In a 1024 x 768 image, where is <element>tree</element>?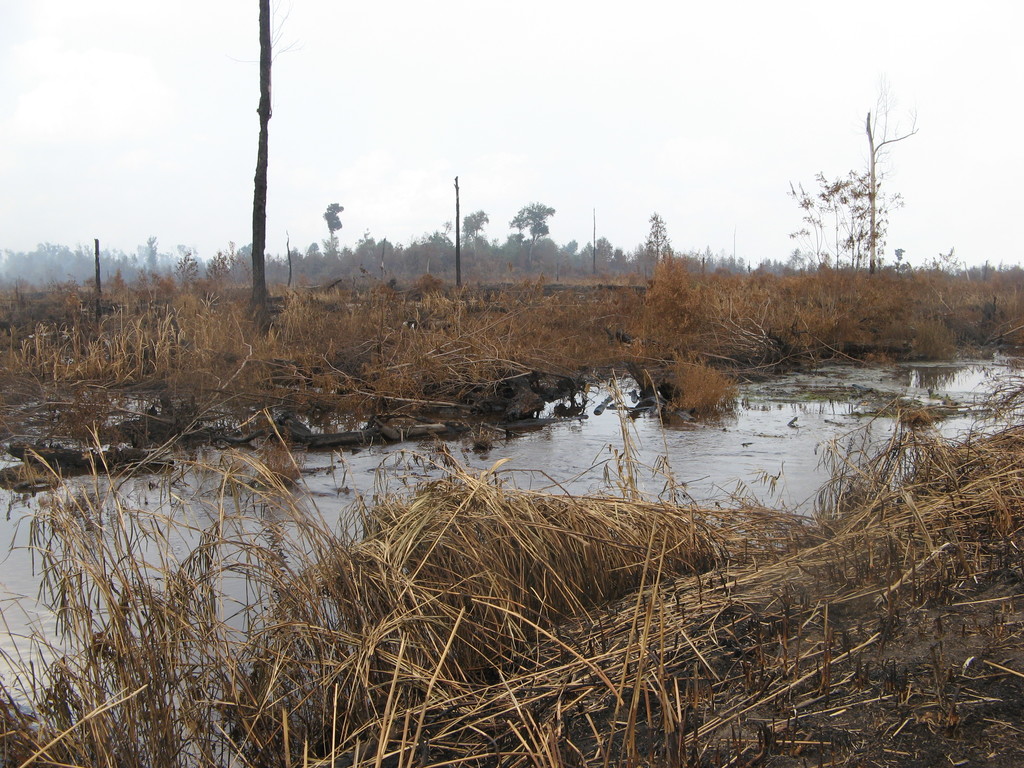
<region>242, 0, 276, 327</region>.
